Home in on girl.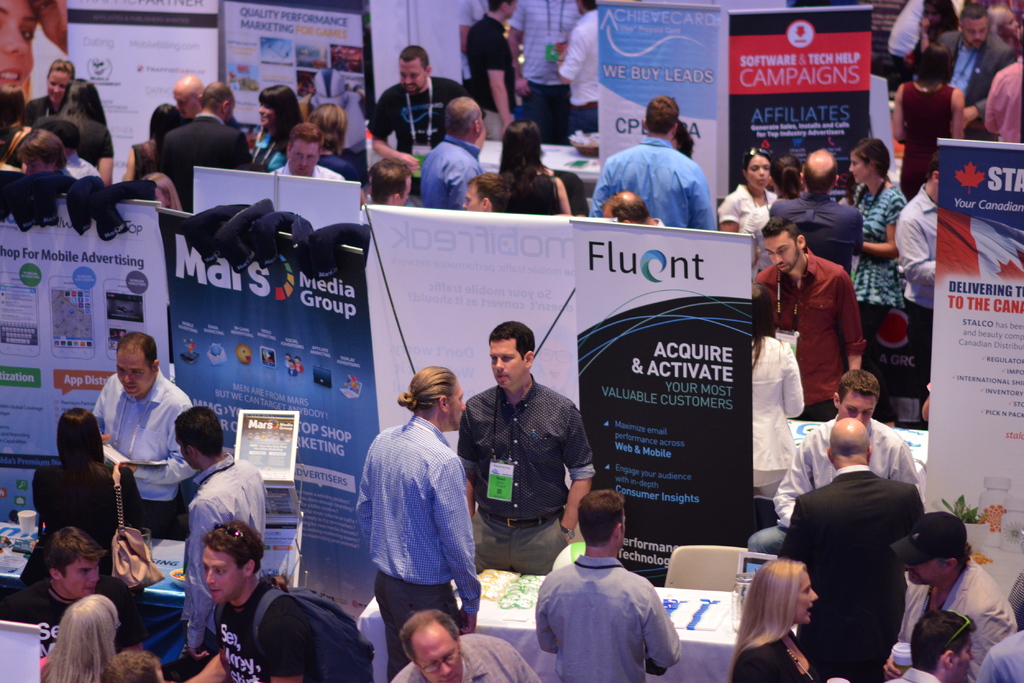
Homed in at crop(721, 558, 813, 682).
